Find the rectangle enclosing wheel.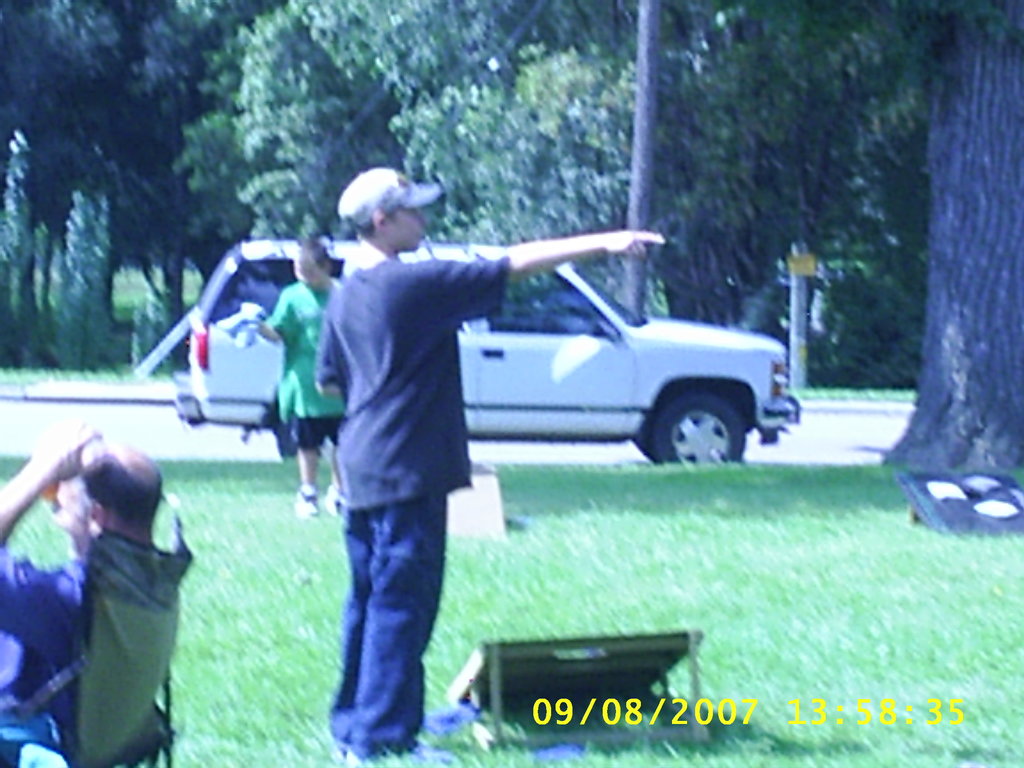
select_region(648, 385, 749, 463).
